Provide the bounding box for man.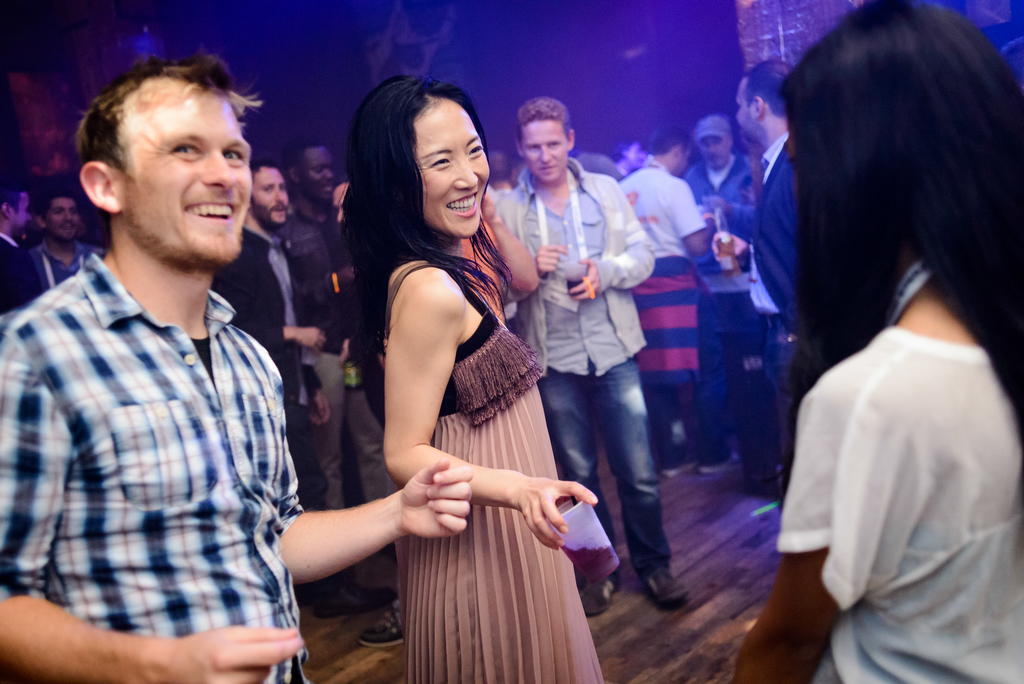
{"left": 0, "top": 178, "right": 49, "bottom": 313}.
